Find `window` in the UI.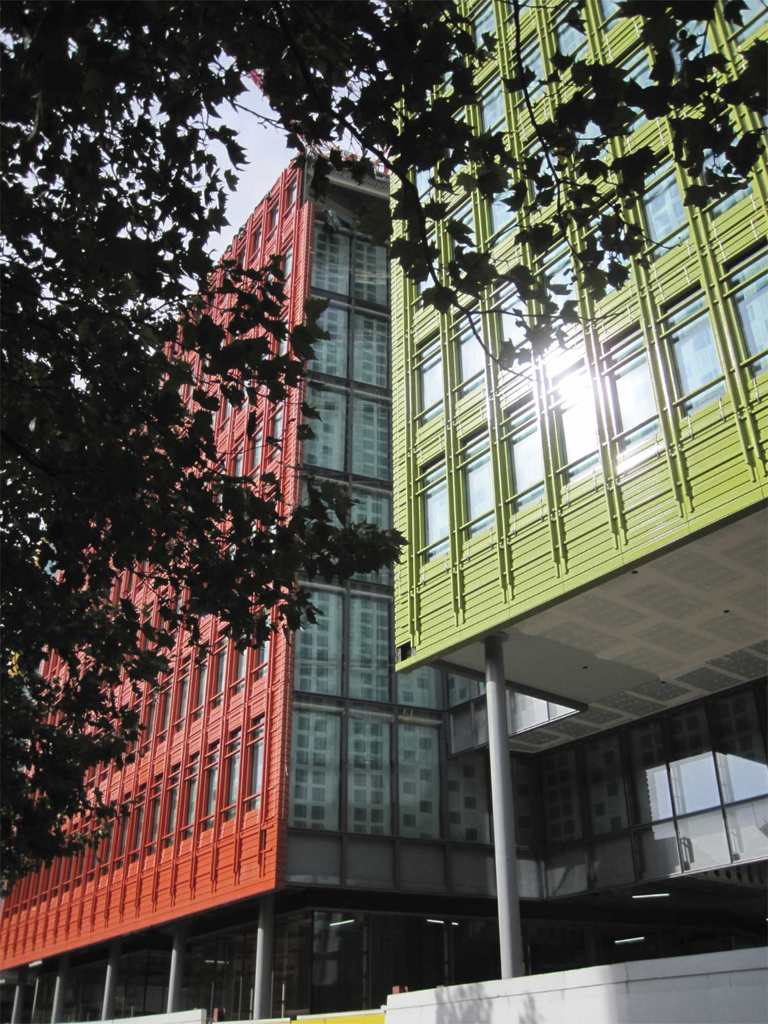
UI element at l=355, t=239, r=394, b=305.
